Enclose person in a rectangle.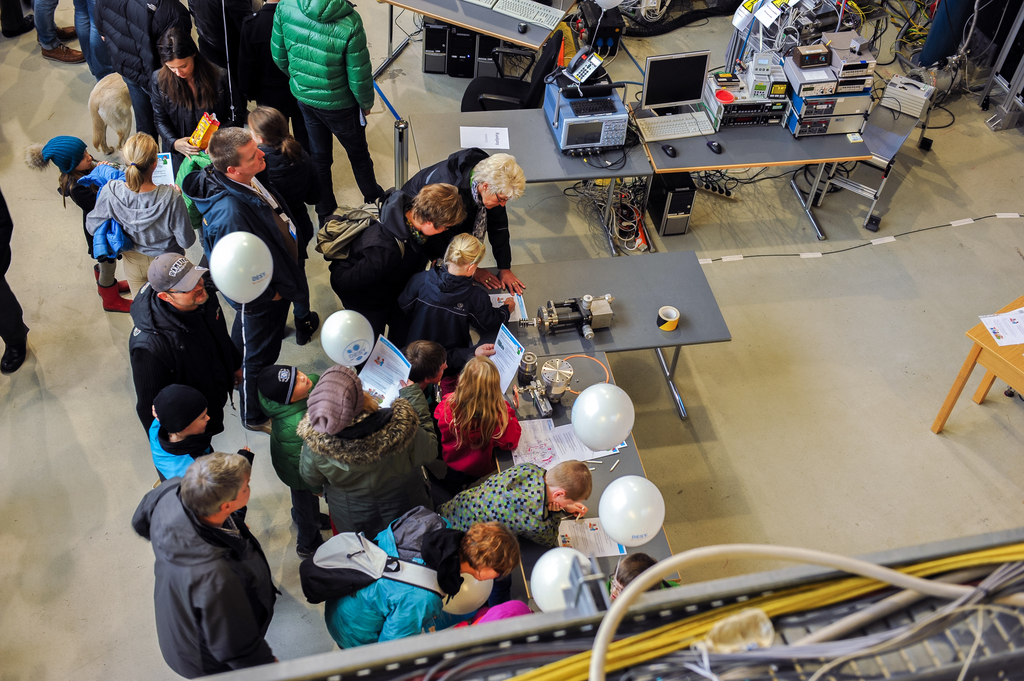
Rect(186, 125, 302, 429).
